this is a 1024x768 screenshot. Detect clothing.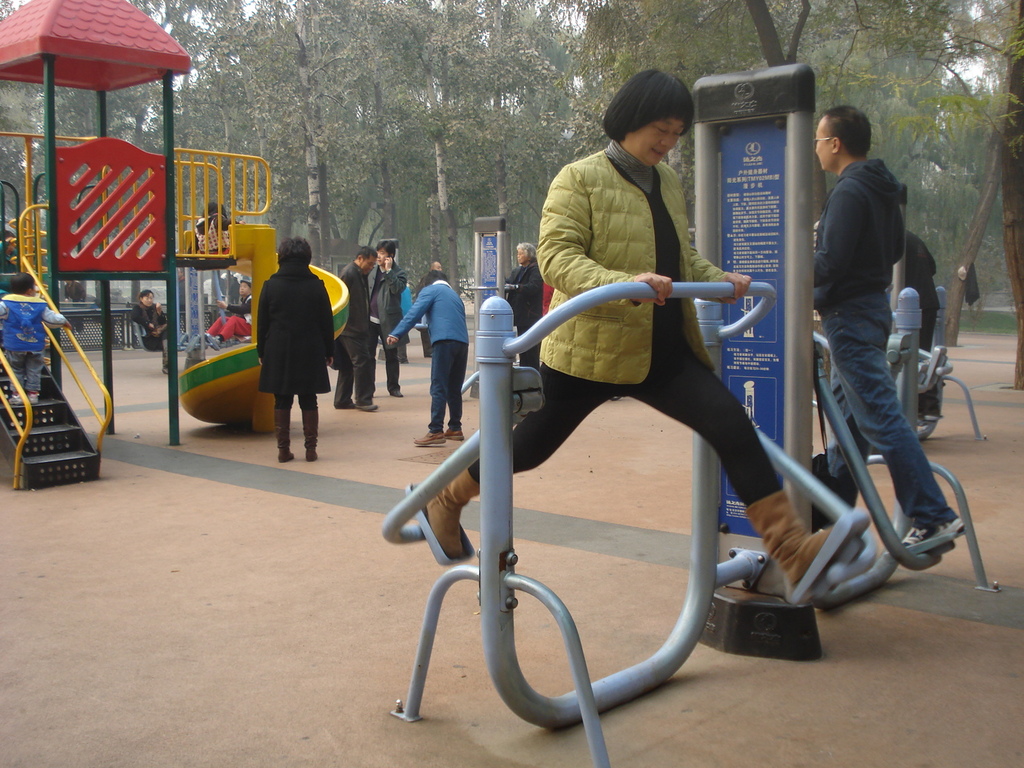
<box>60,278,88,332</box>.
